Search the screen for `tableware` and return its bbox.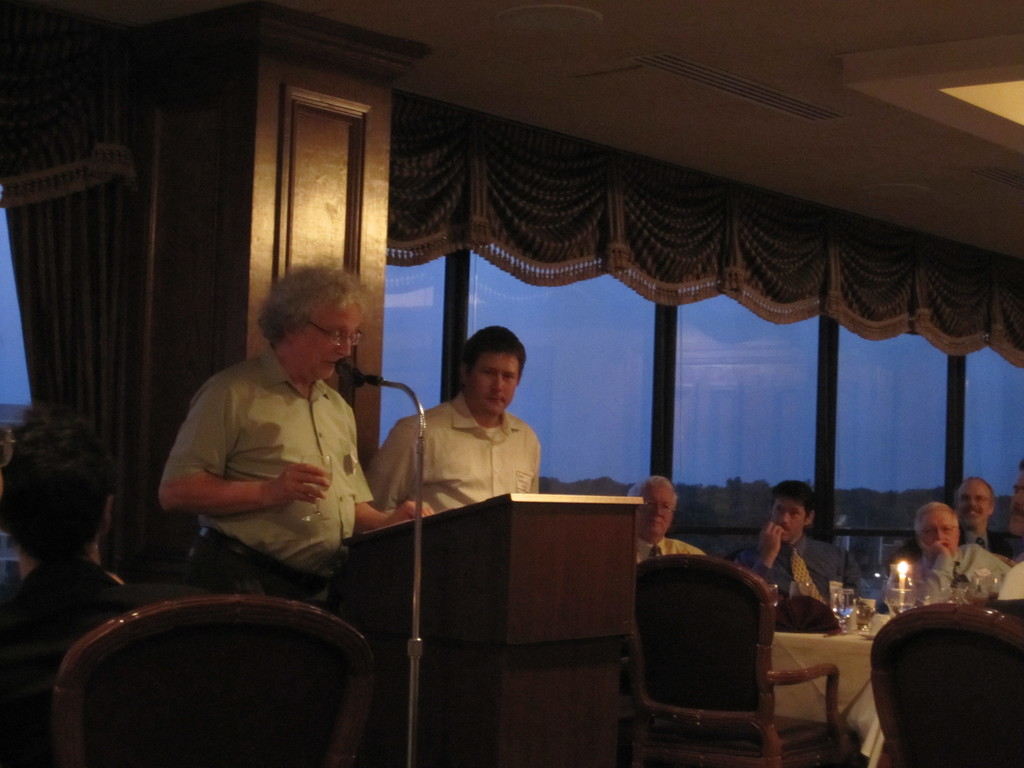
Found: select_region(785, 581, 817, 596).
